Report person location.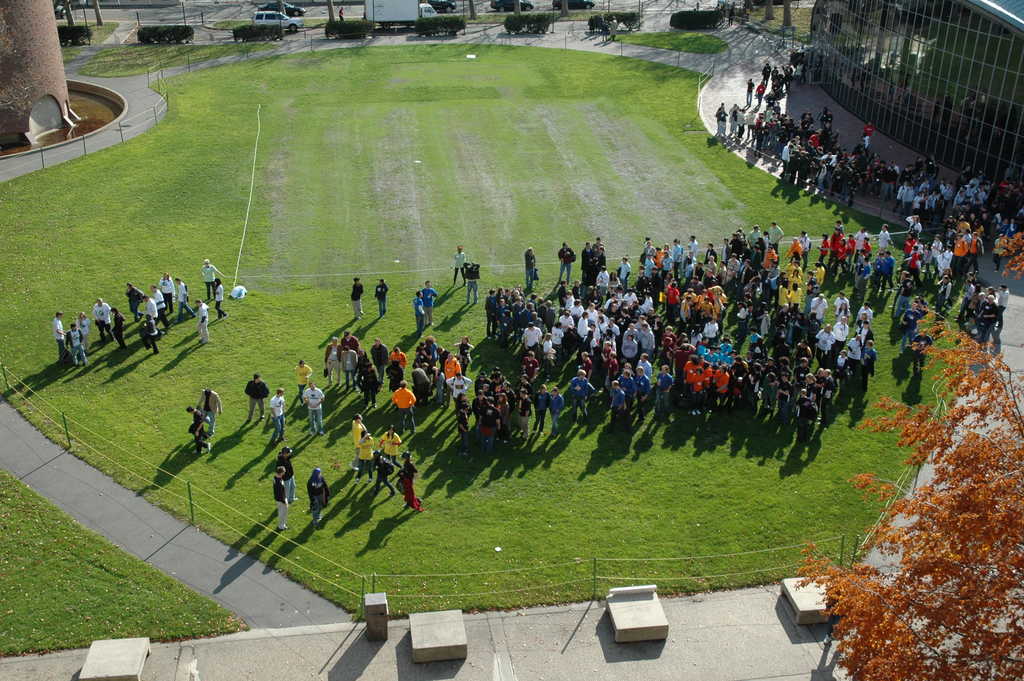
Report: crop(610, 15, 618, 44).
